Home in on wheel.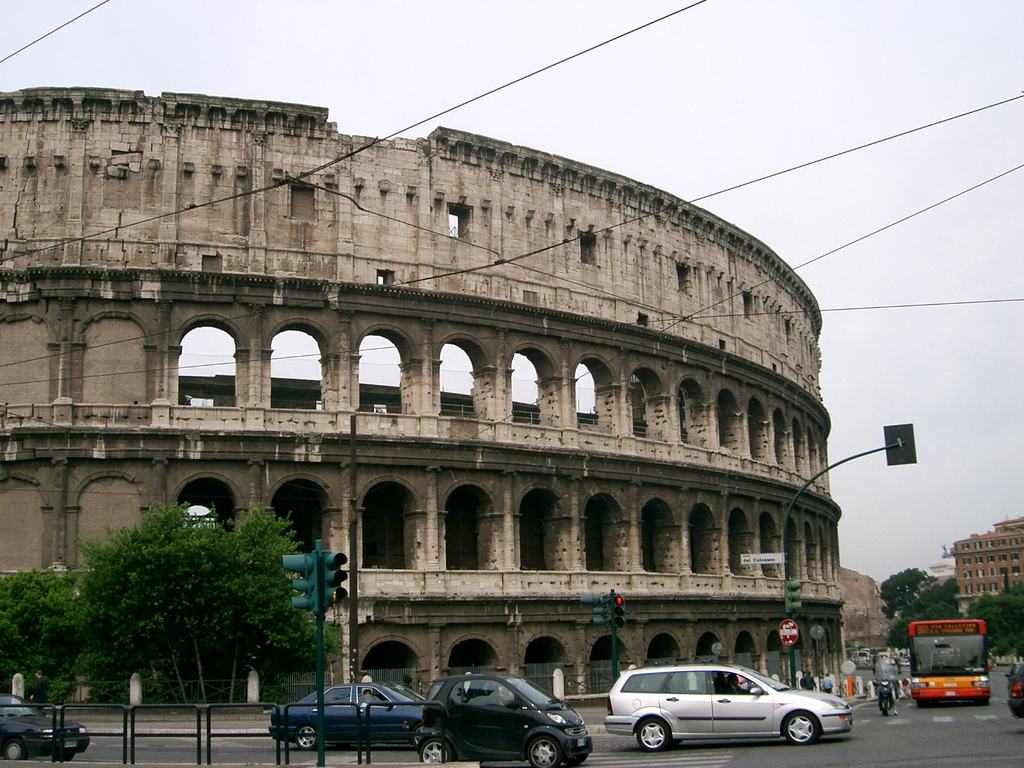
Homed in at select_region(527, 735, 562, 767).
